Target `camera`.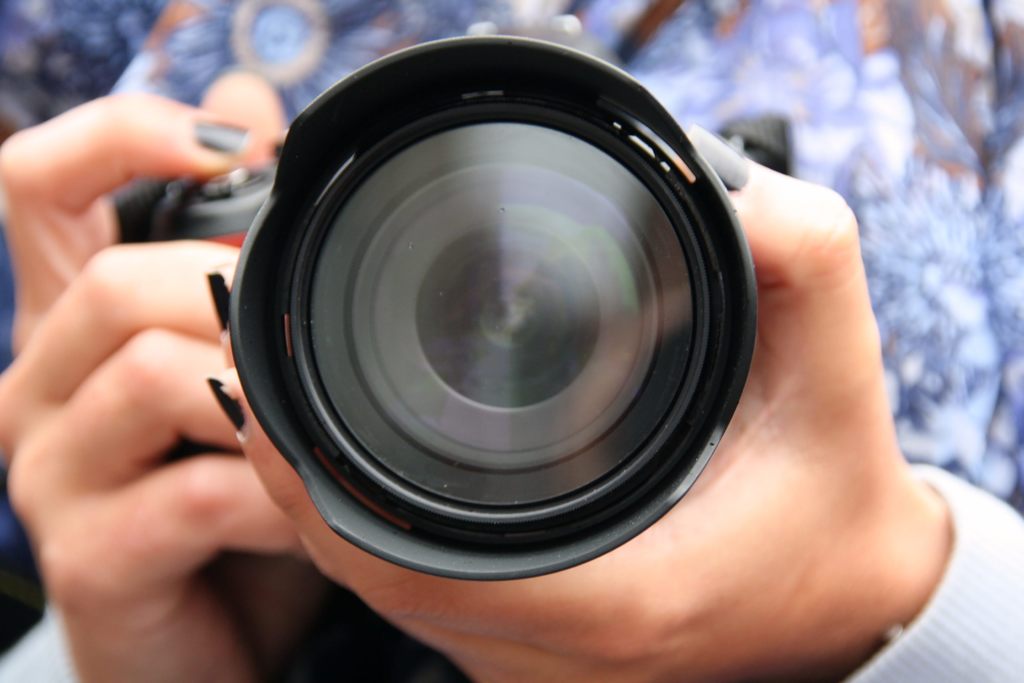
Target region: (151, 32, 827, 579).
